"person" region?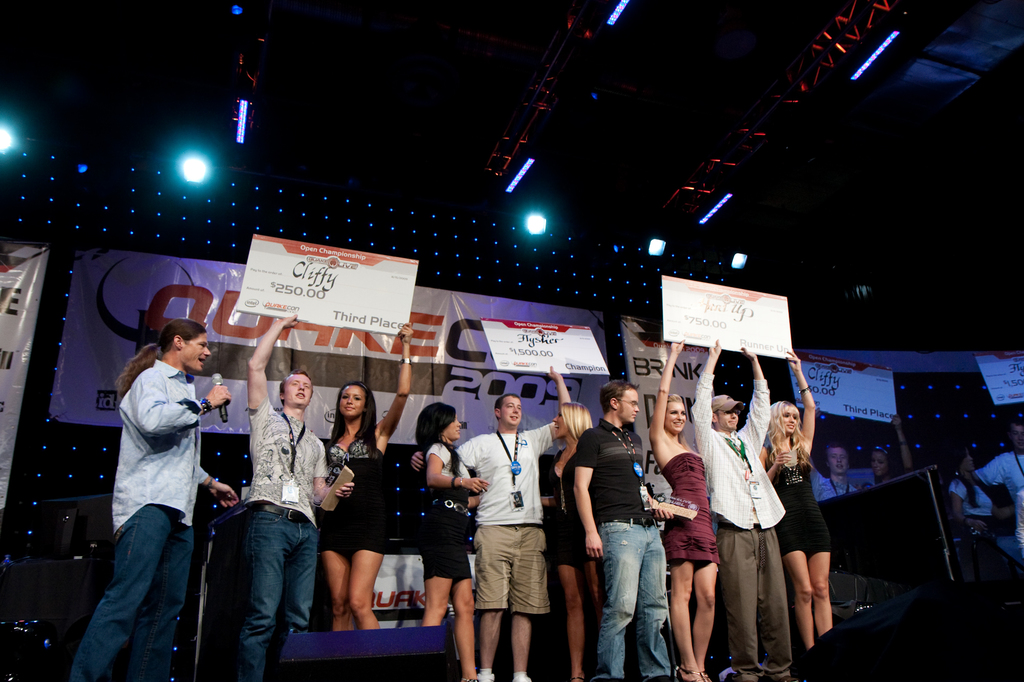
[817, 441, 861, 501]
